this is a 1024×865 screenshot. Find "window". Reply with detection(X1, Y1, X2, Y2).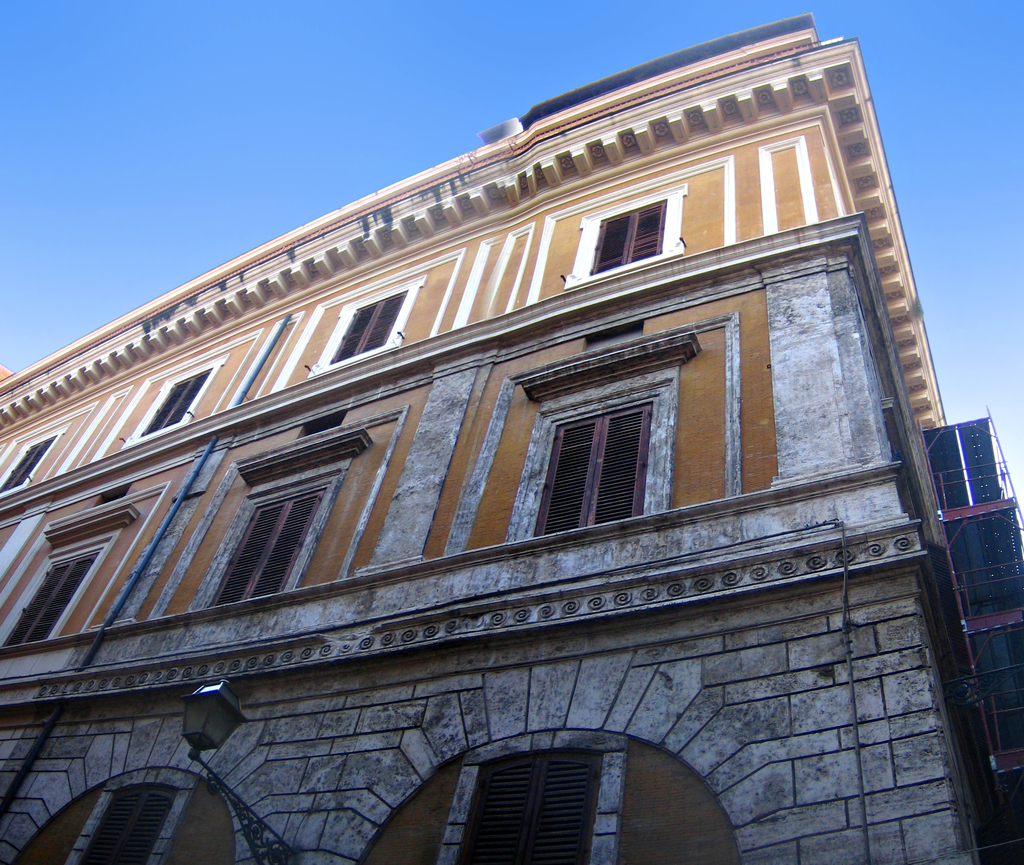
detection(0, 423, 68, 489).
